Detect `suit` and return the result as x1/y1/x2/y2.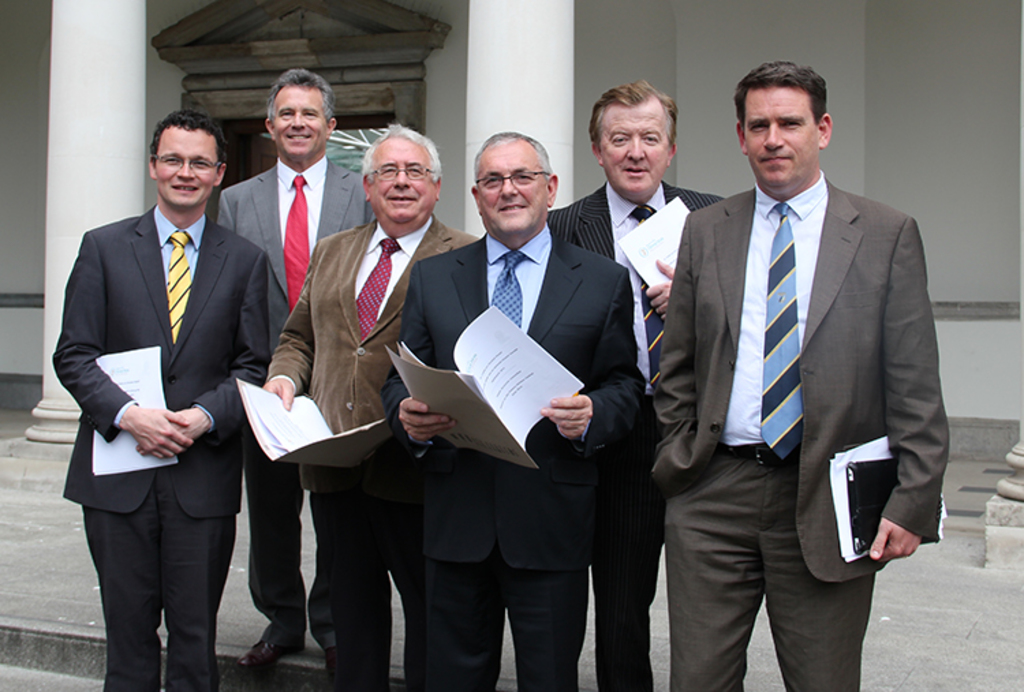
542/180/732/691.
